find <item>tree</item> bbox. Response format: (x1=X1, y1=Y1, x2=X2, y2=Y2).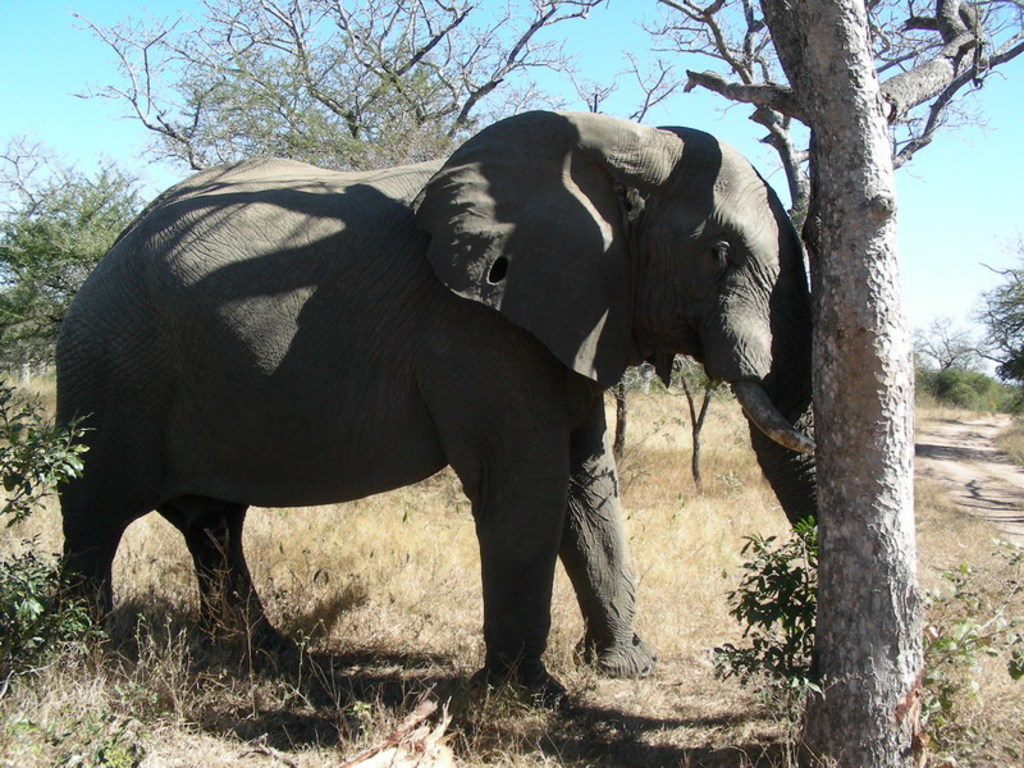
(x1=628, y1=0, x2=1023, y2=767).
